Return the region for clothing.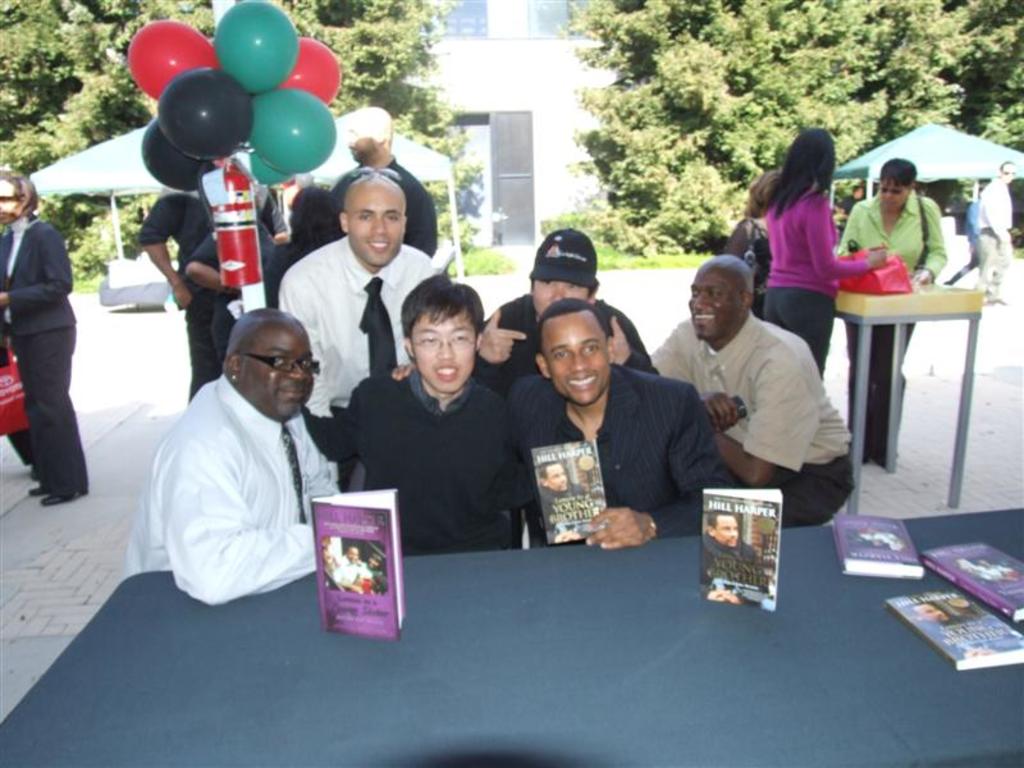
x1=189, y1=224, x2=280, y2=360.
